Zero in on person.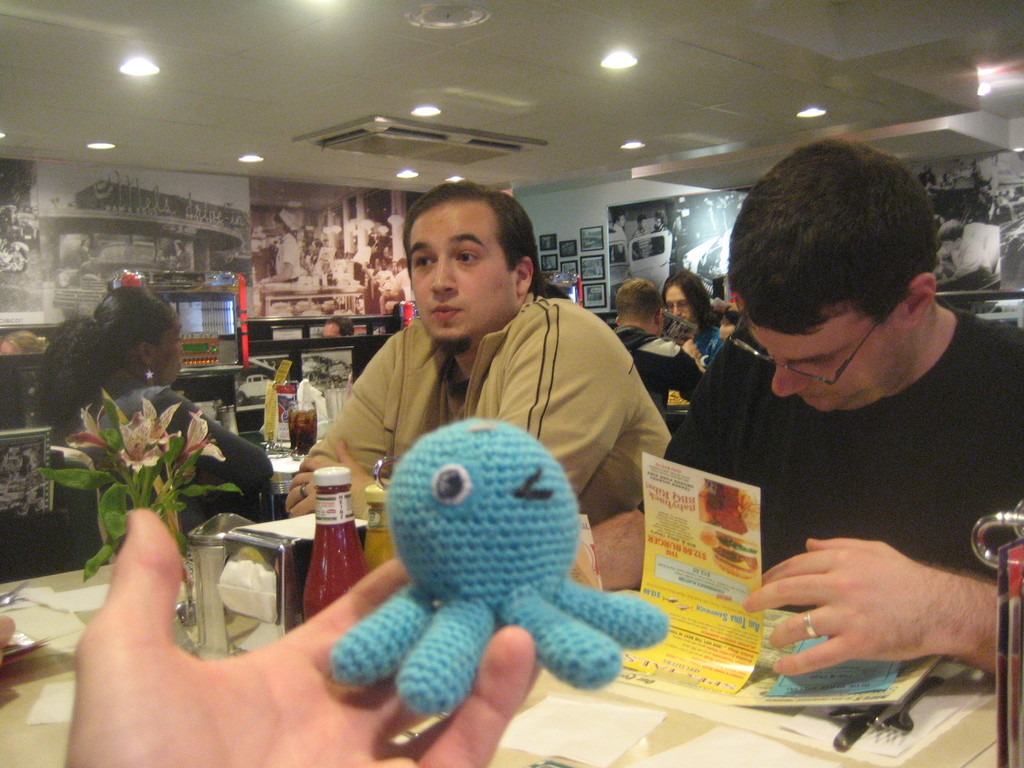
Zeroed in: x1=652, y1=271, x2=732, y2=370.
